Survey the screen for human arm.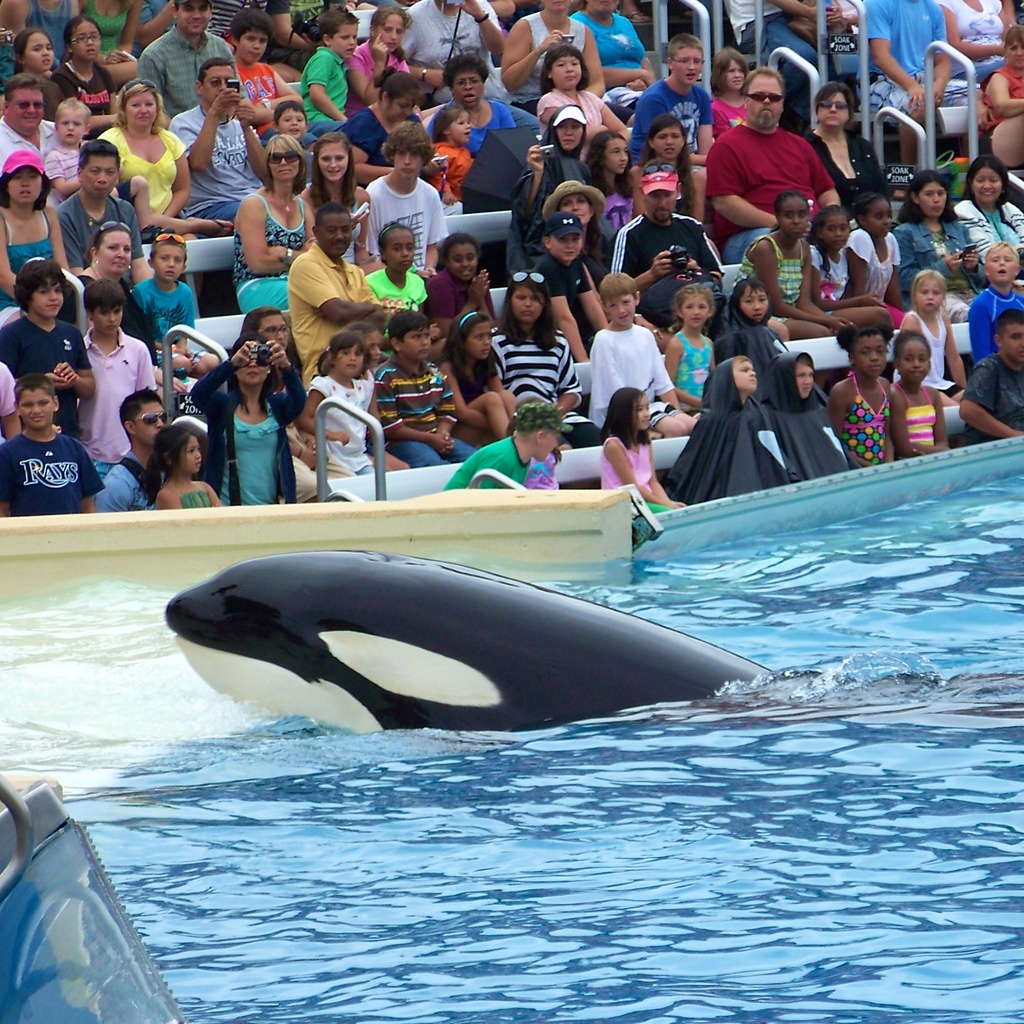
Survey found: box(187, 337, 255, 442).
